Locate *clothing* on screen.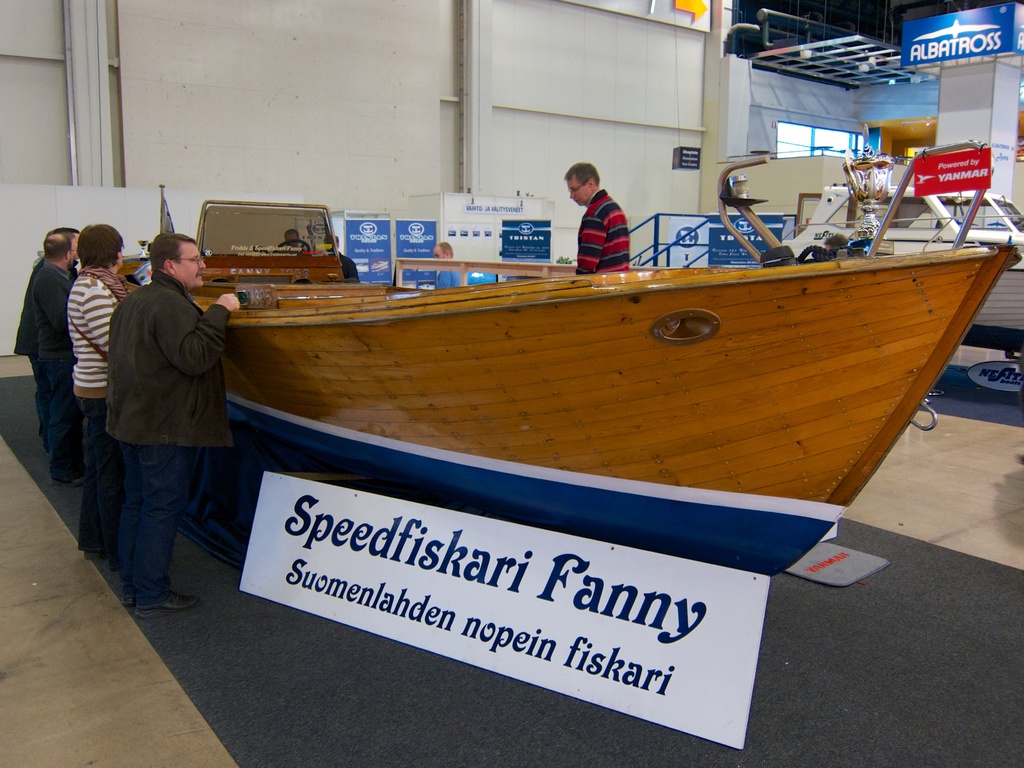
On screen at <box>575,184,643,273</box>.
